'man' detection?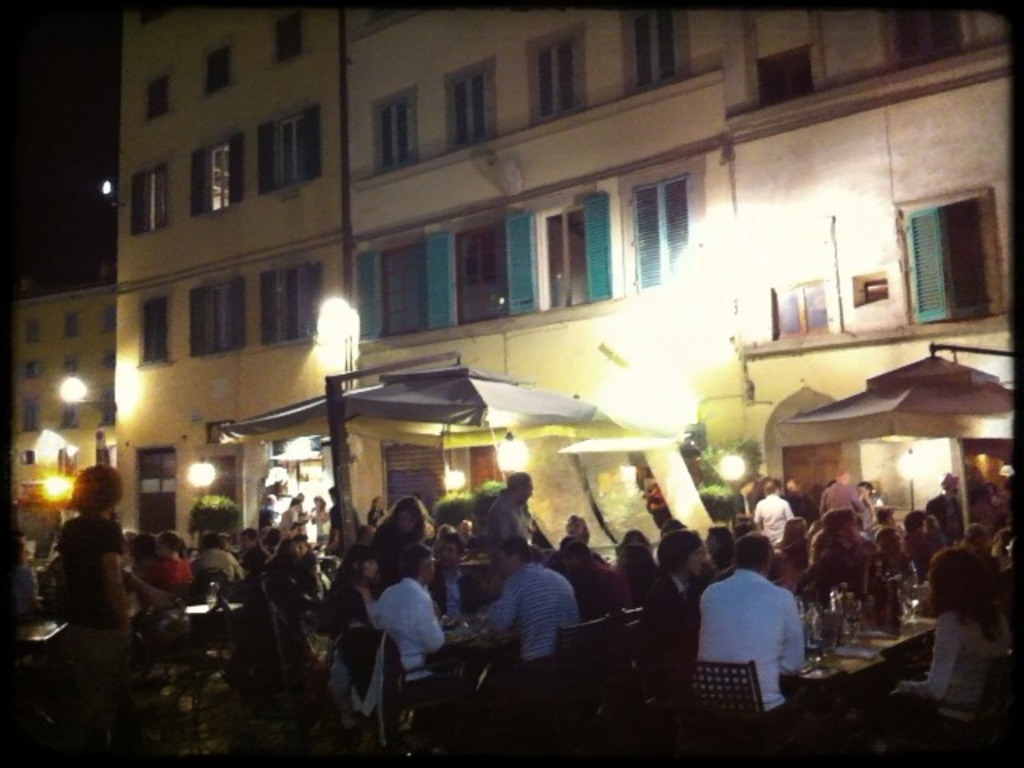
locate(904, 512, 941, 563)
